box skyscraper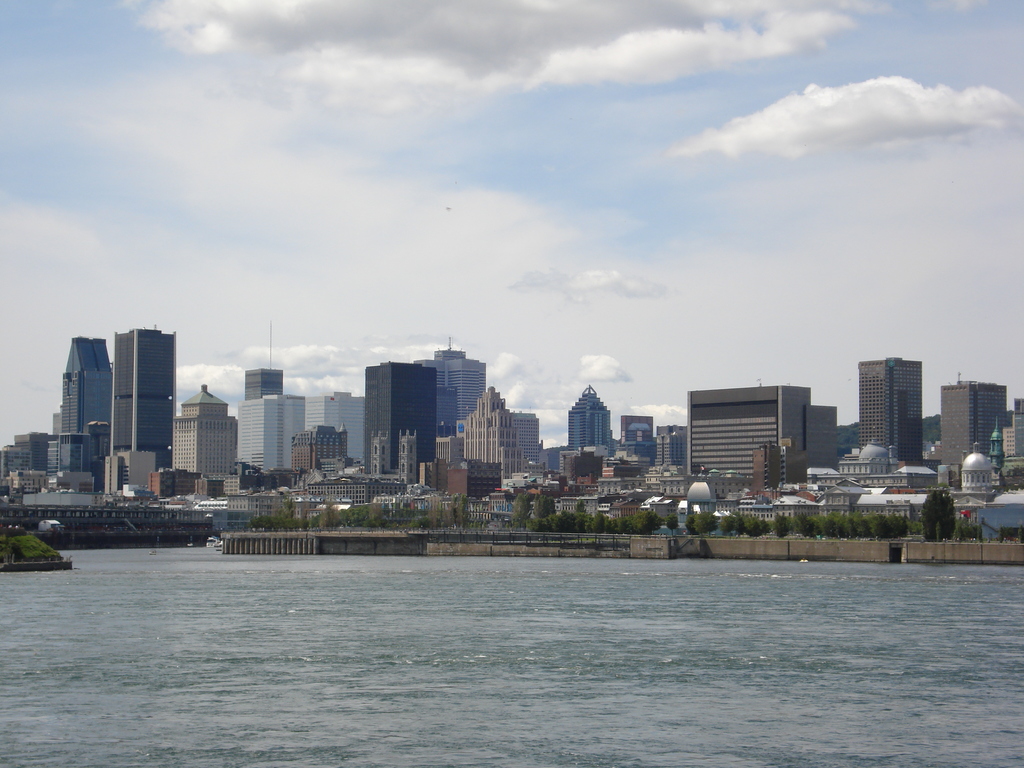
<bbox>852, 355, 918, 461</bbox>
